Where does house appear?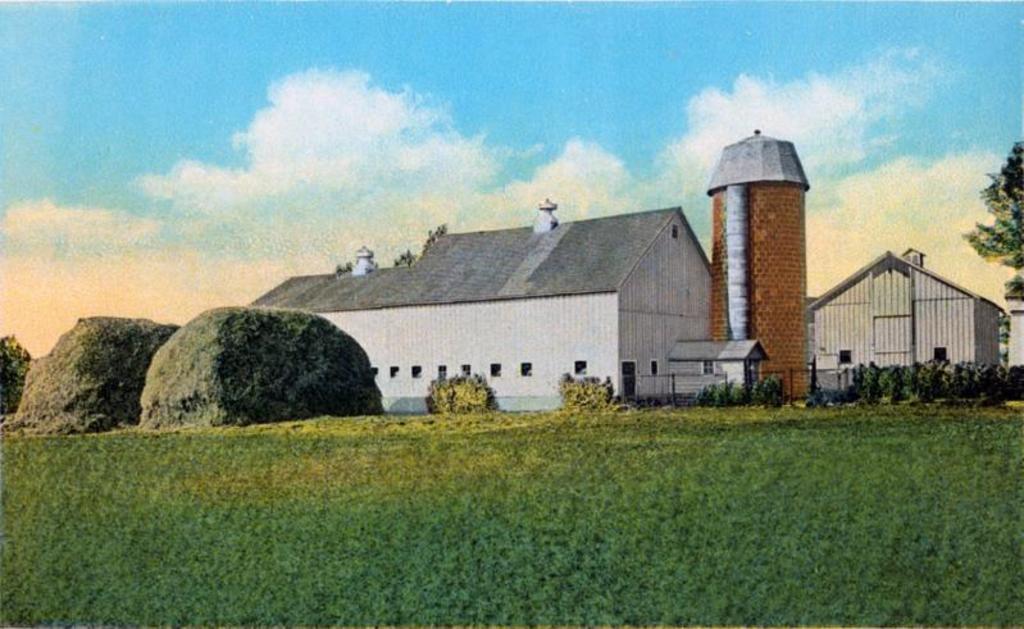
Appears at Rect(246, 128, 811, 414).
